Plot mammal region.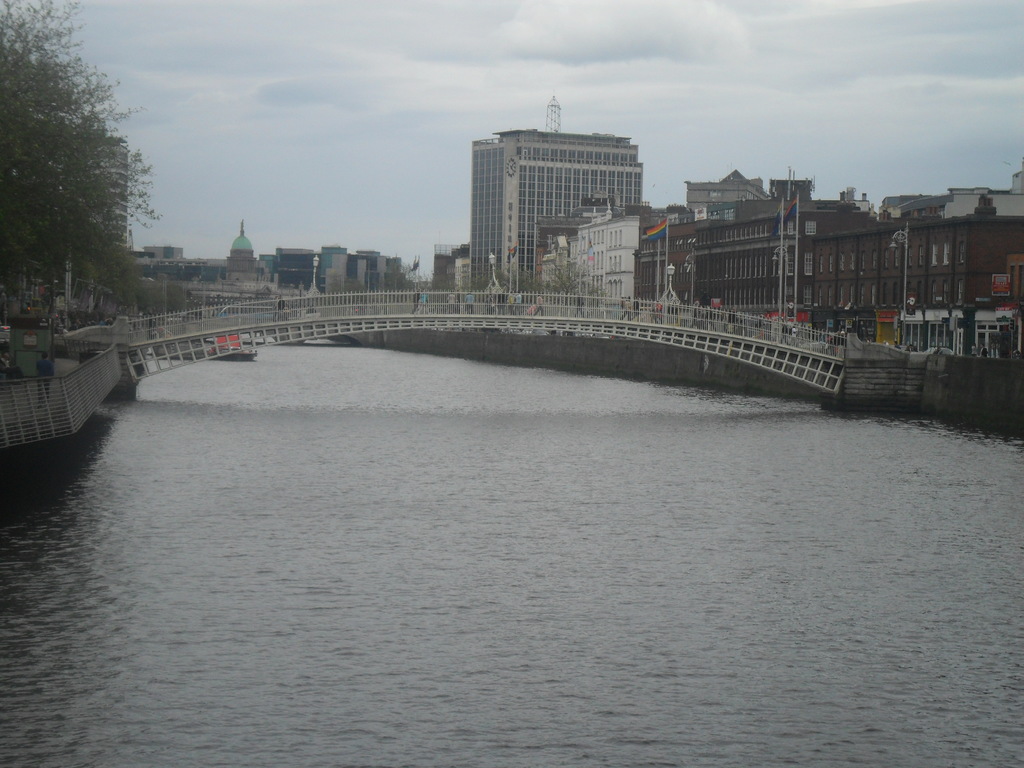
Plotted at Rect(618, 296, 636, 322).
